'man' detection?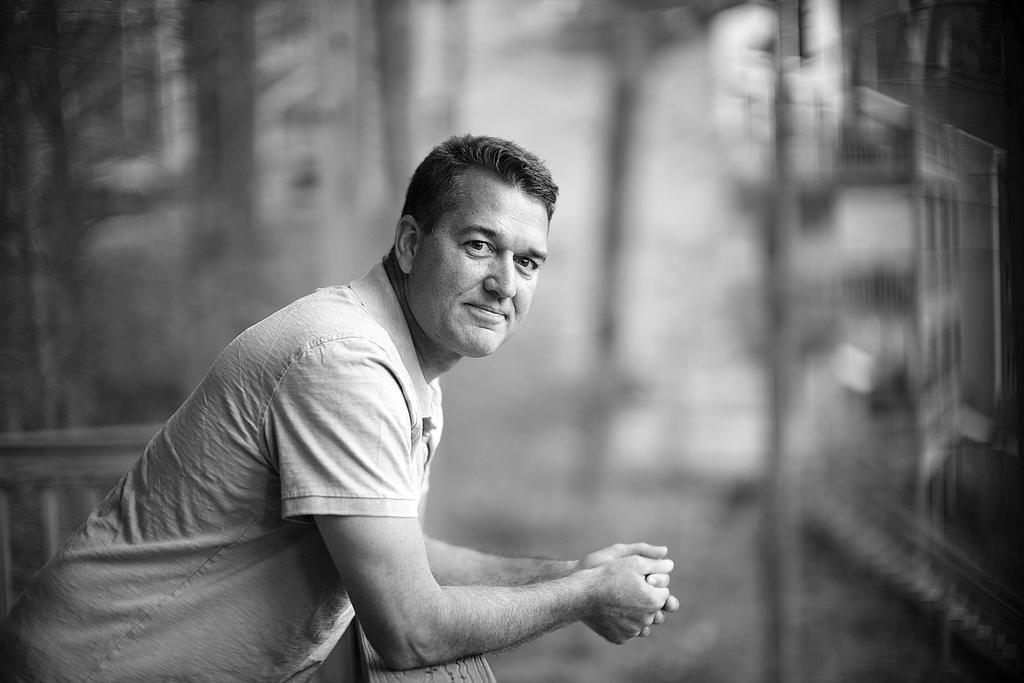
(x1=57, y1=111, x2=726, y2=682)
